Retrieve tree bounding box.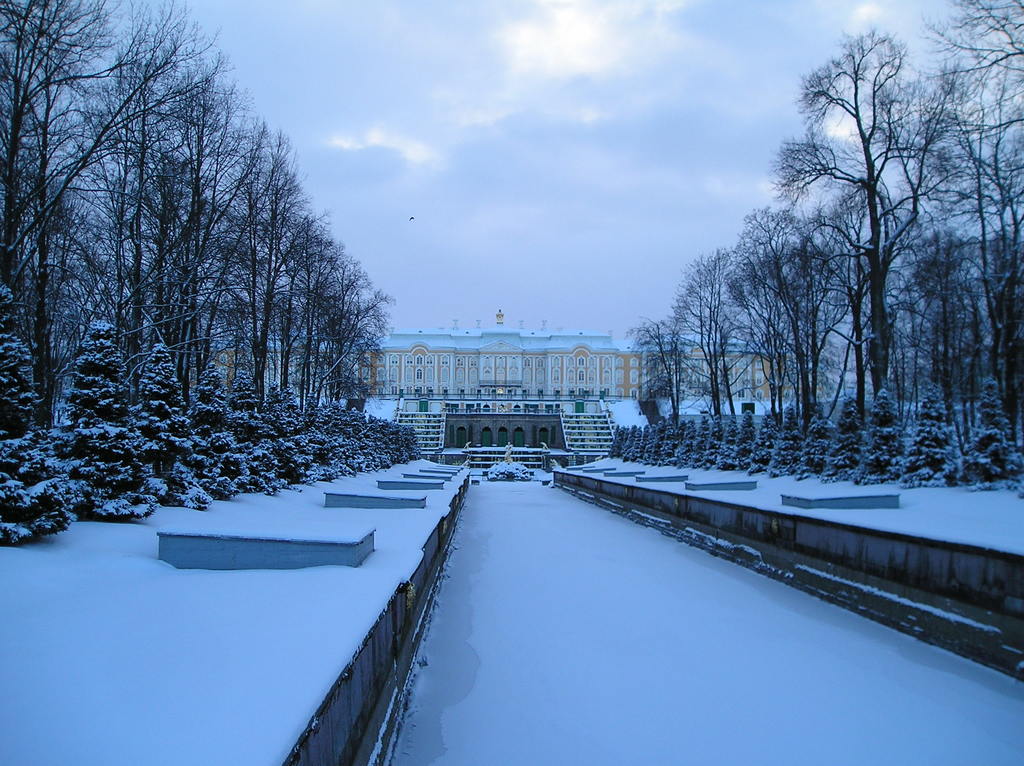
Bounding box: crop(822, 393, 865, 483).
